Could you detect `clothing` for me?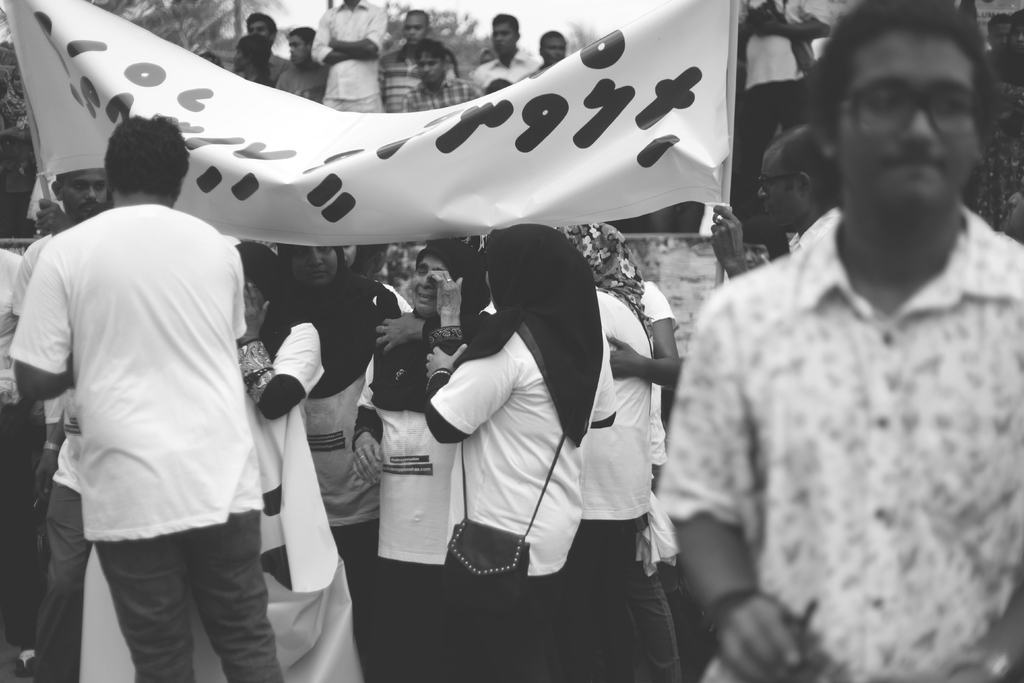
Detection result: region(351, 299, 486, 682).
